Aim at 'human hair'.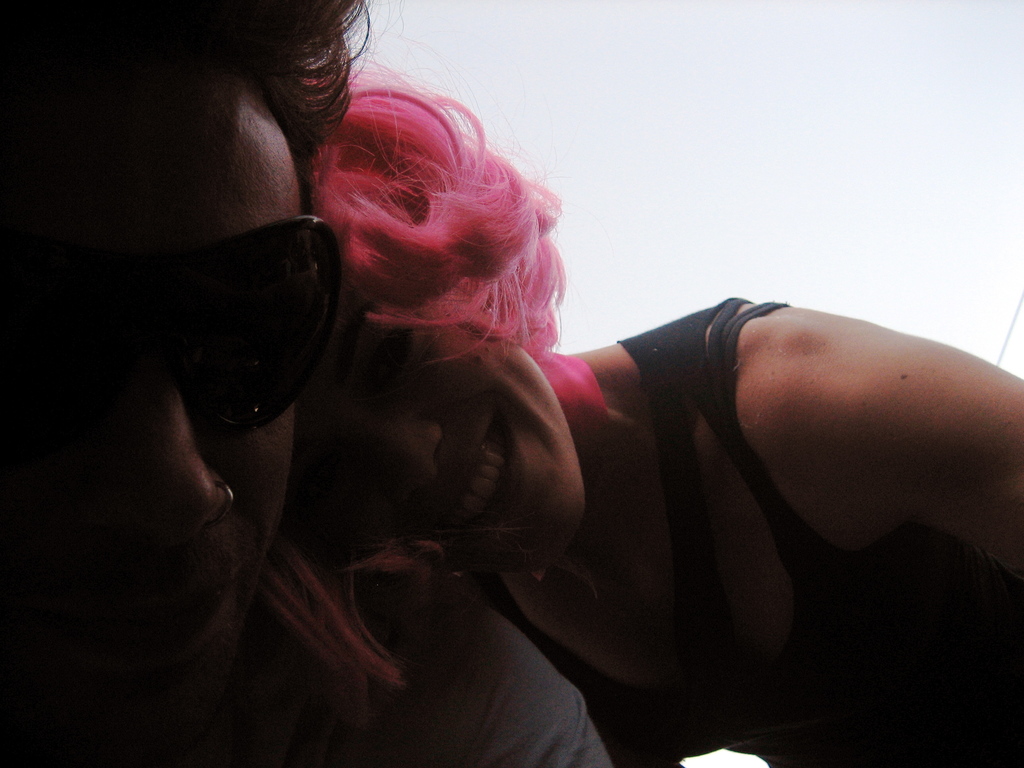
Aimed at select_region(0, 0, 389, 233).
